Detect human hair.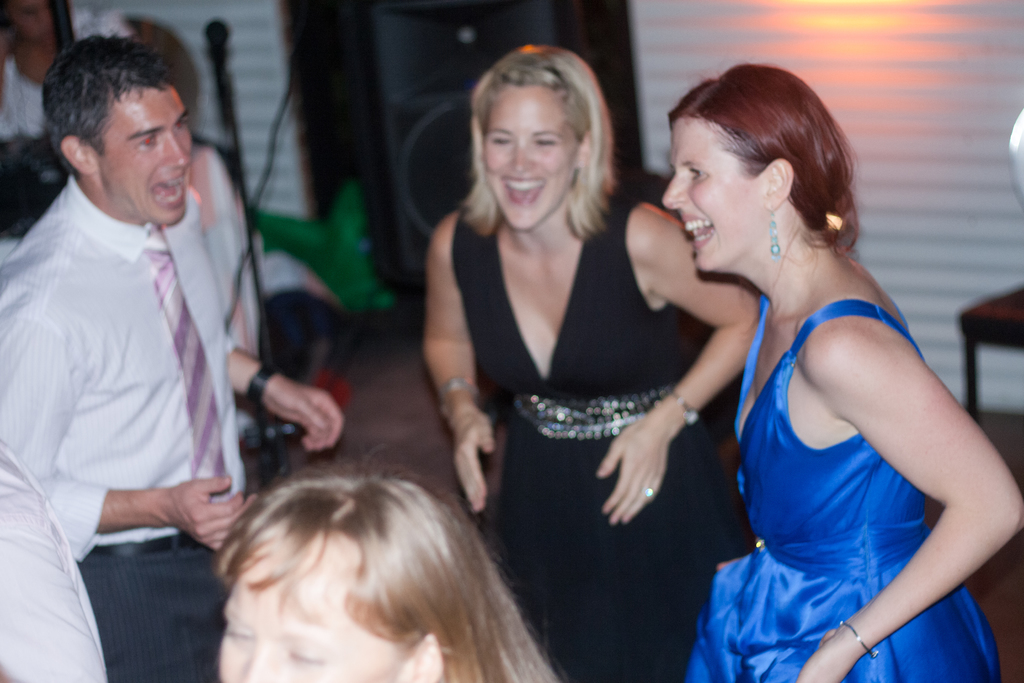
Detected at (left=44, top=39, right=164, bottom=173).
